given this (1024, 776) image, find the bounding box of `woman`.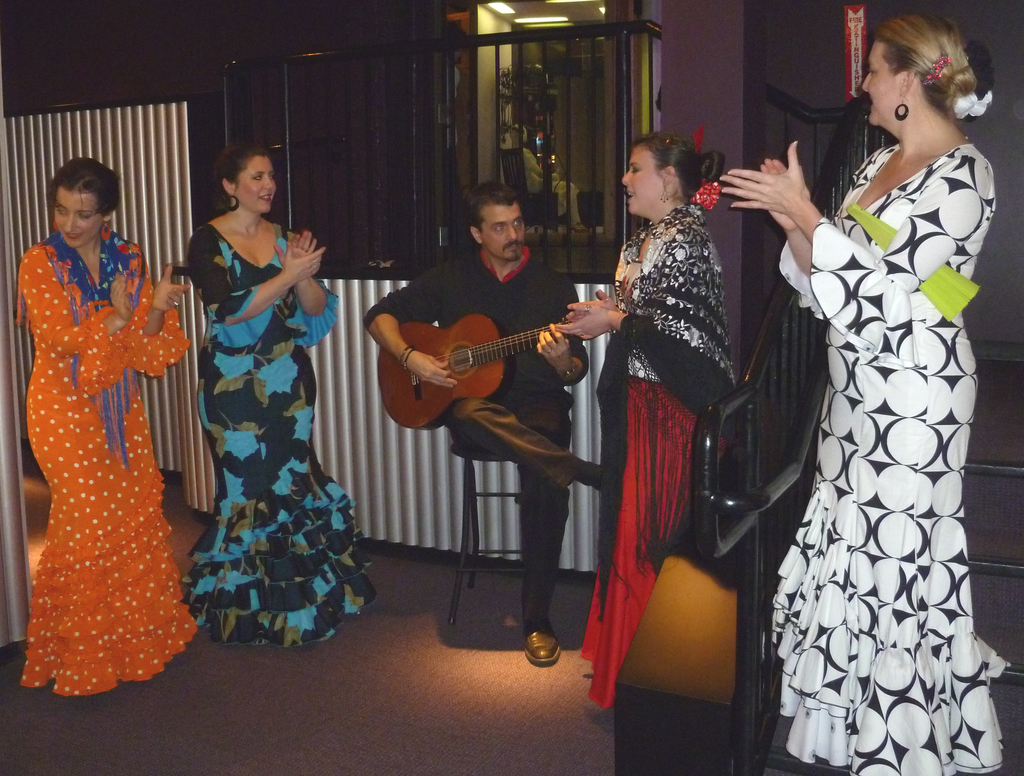
x1=161, y1=112, x2=354, y2=665.
